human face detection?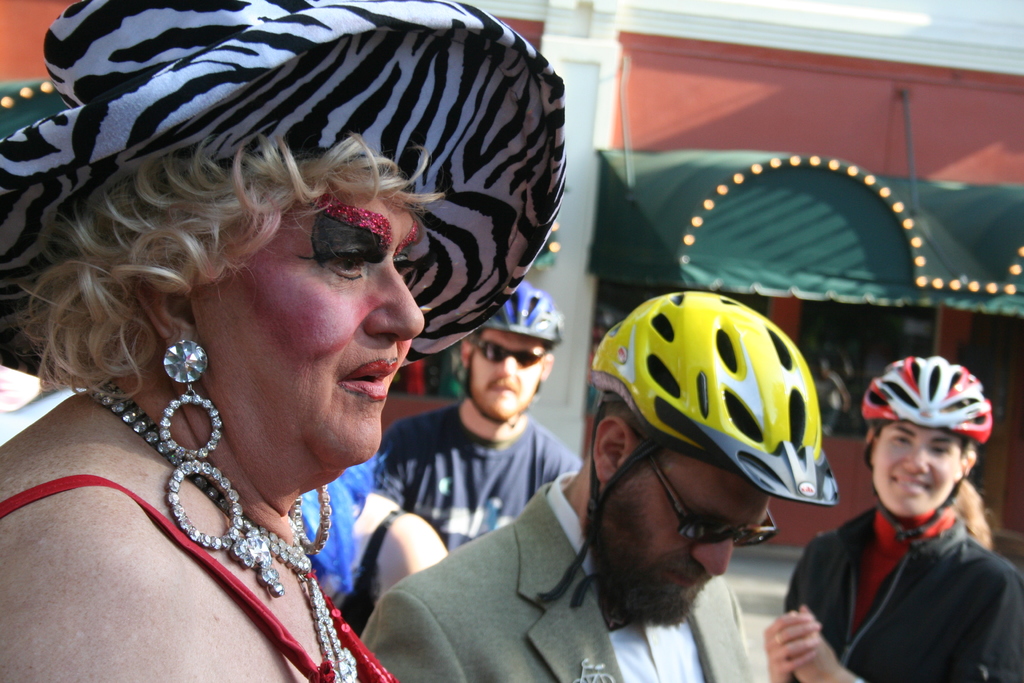
locate(470, 331, 550, 418)
